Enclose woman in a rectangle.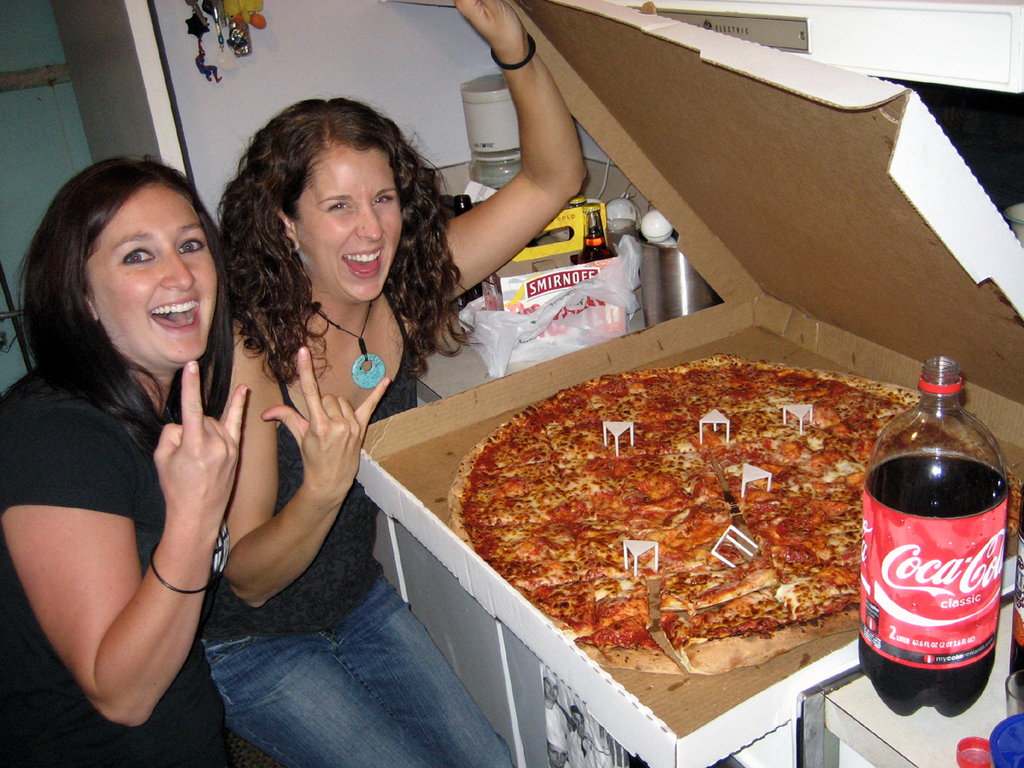
<box>195,0,588,767</box>.
